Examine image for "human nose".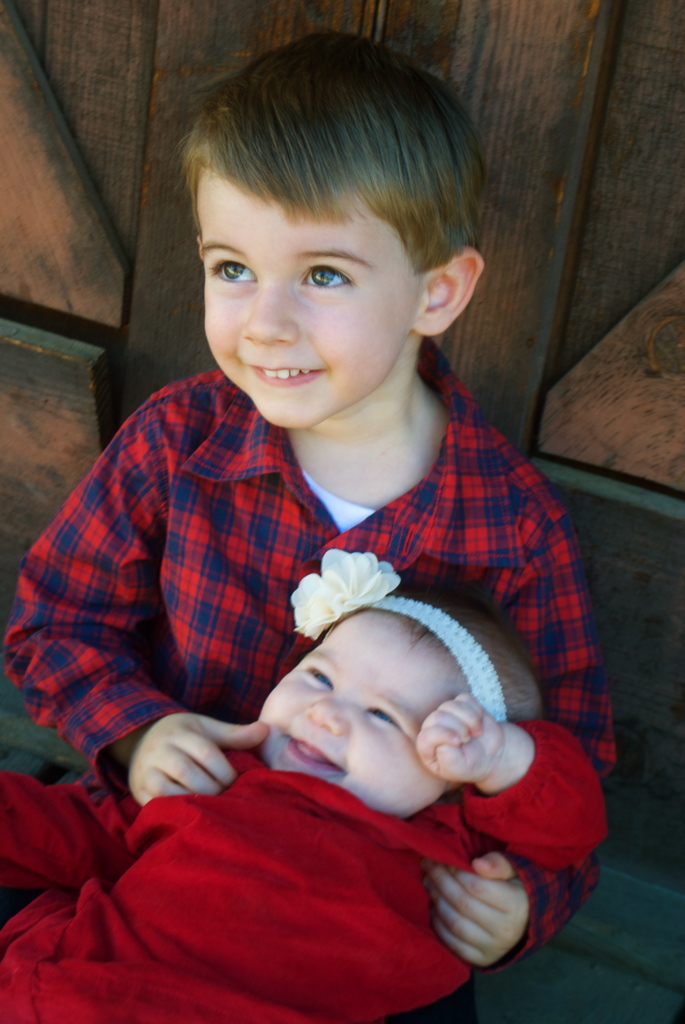
Examination result: bbox(300, 691, 345, 742).
